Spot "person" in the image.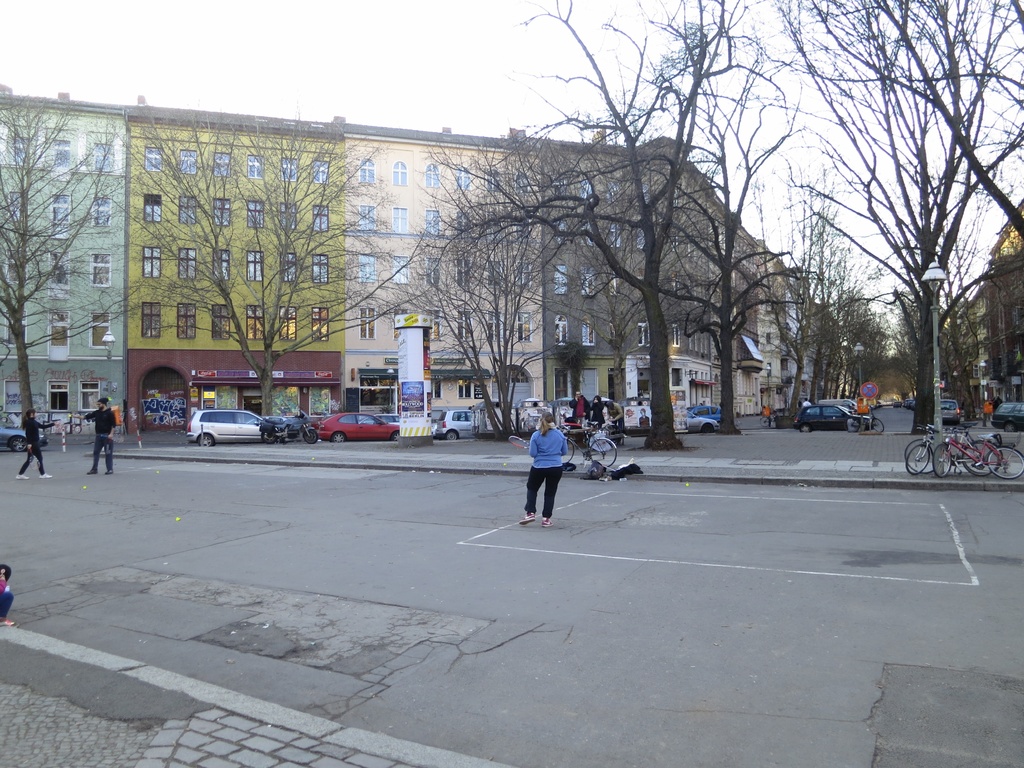
"person" found at select_region(979, 396, 995, 428).
